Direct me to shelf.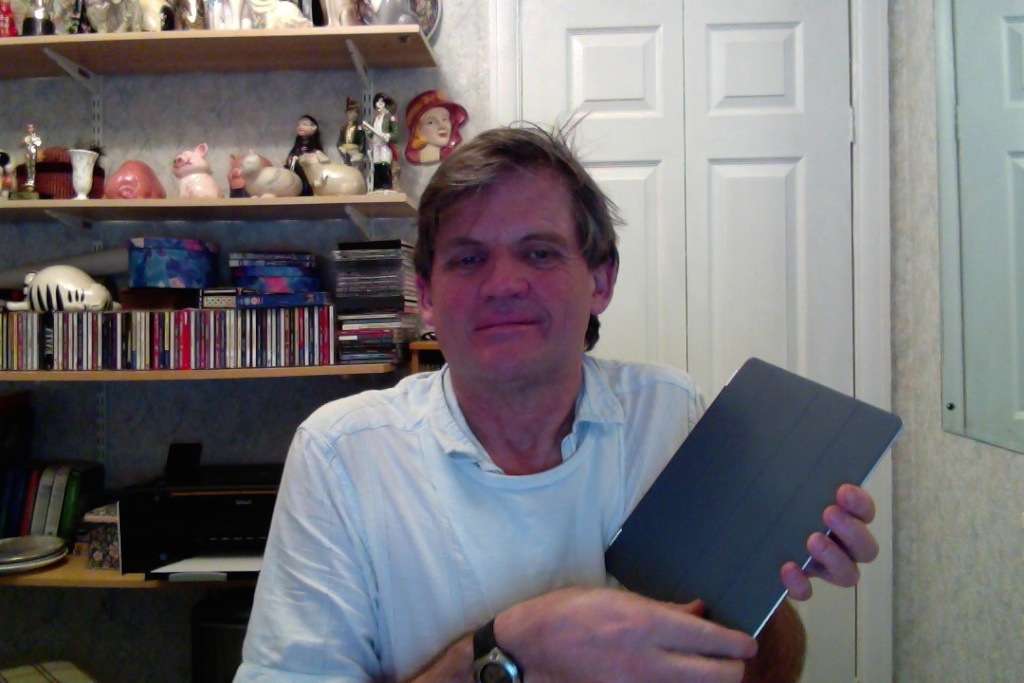
Direction: l=0, t=169, r=412, b=236.
